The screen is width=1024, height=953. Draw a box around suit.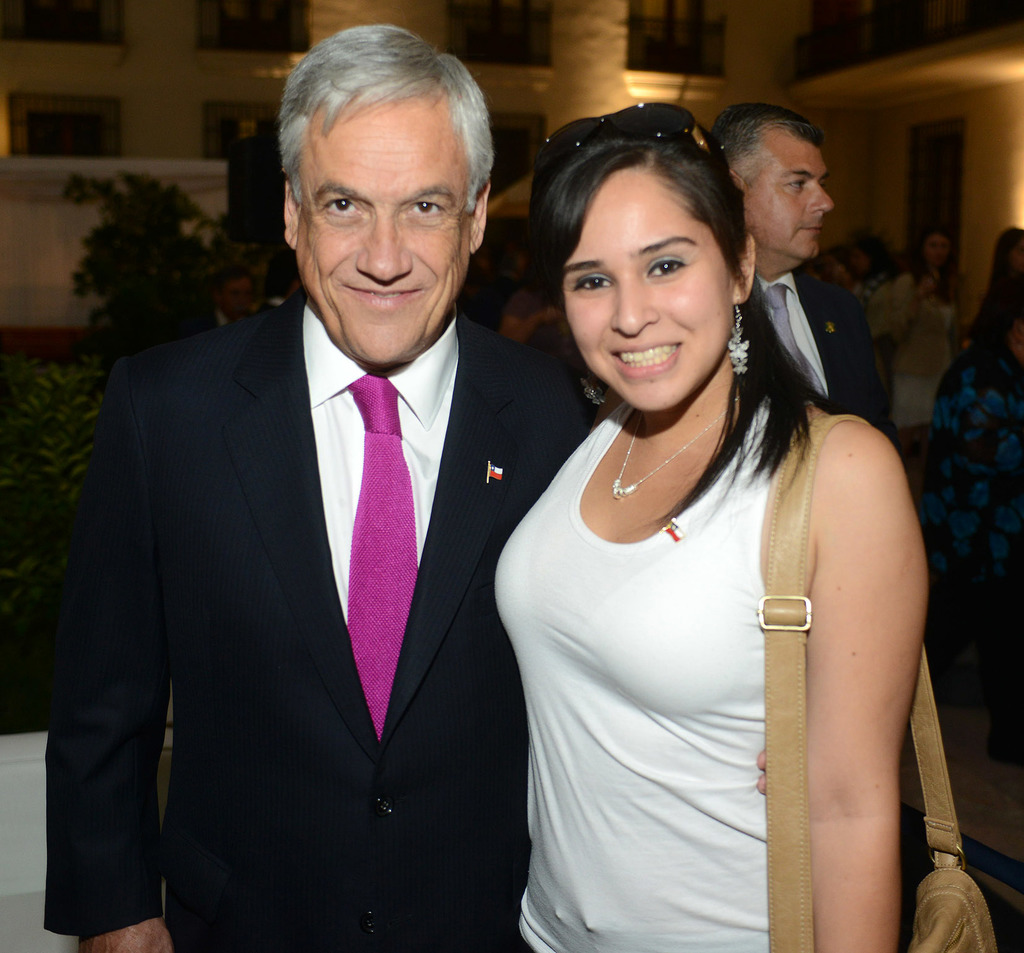
box=[121, 173, 588, 931].
